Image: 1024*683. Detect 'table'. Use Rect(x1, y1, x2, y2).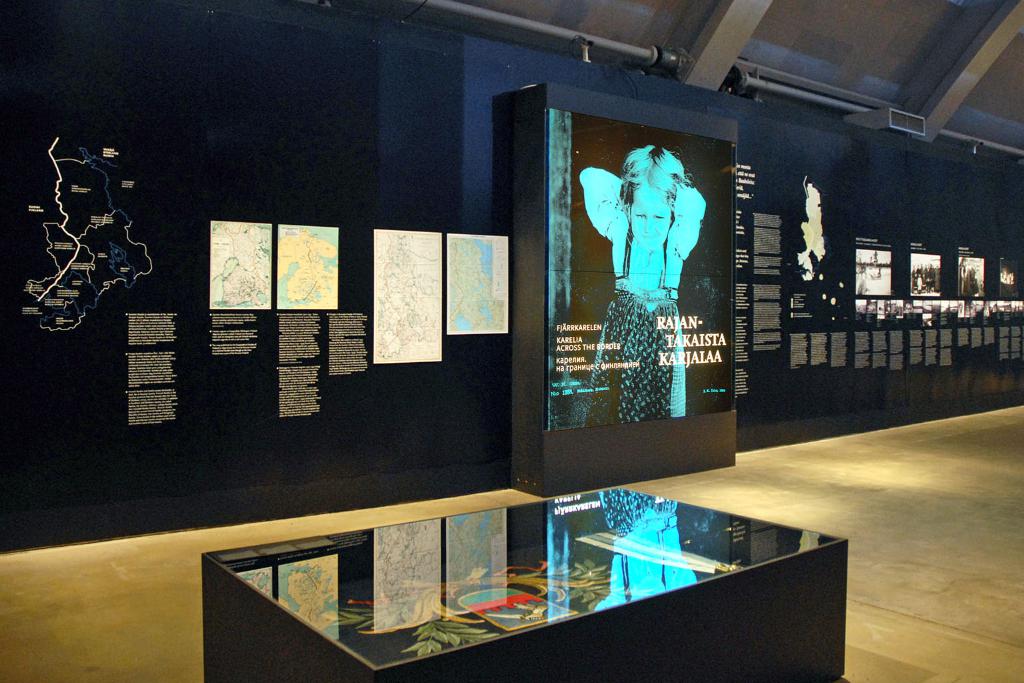
Rect(153, 489, 841, 677).
